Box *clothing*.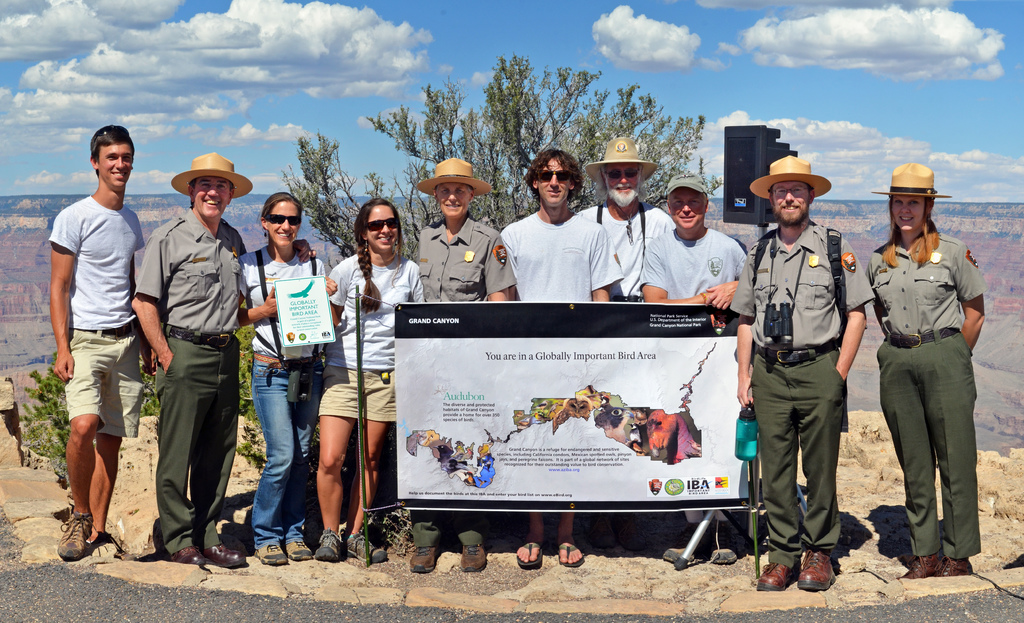
rect(729, 219, 876, 569).
